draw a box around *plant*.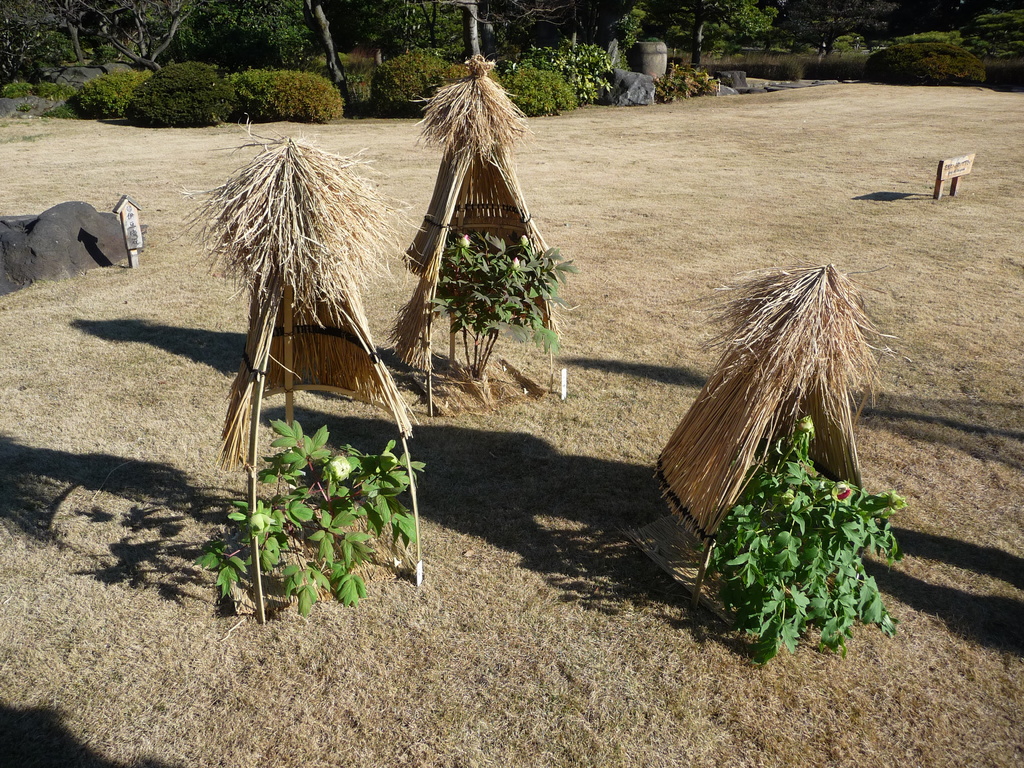
rect(648, 56, 723, 106).
